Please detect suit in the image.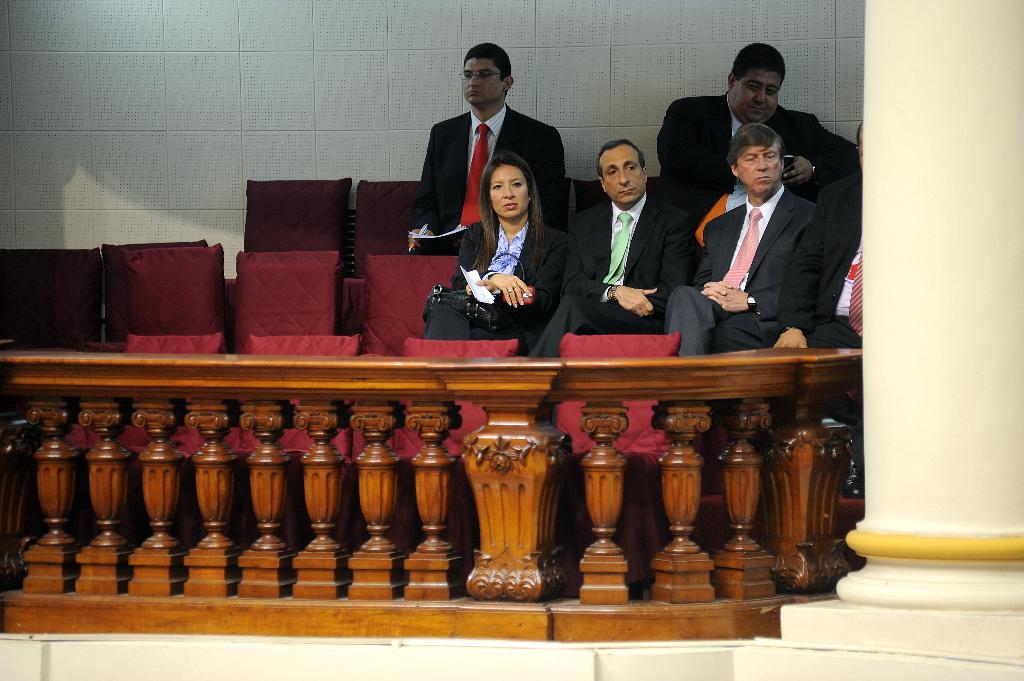
locate(530, 190, 698, 360).
